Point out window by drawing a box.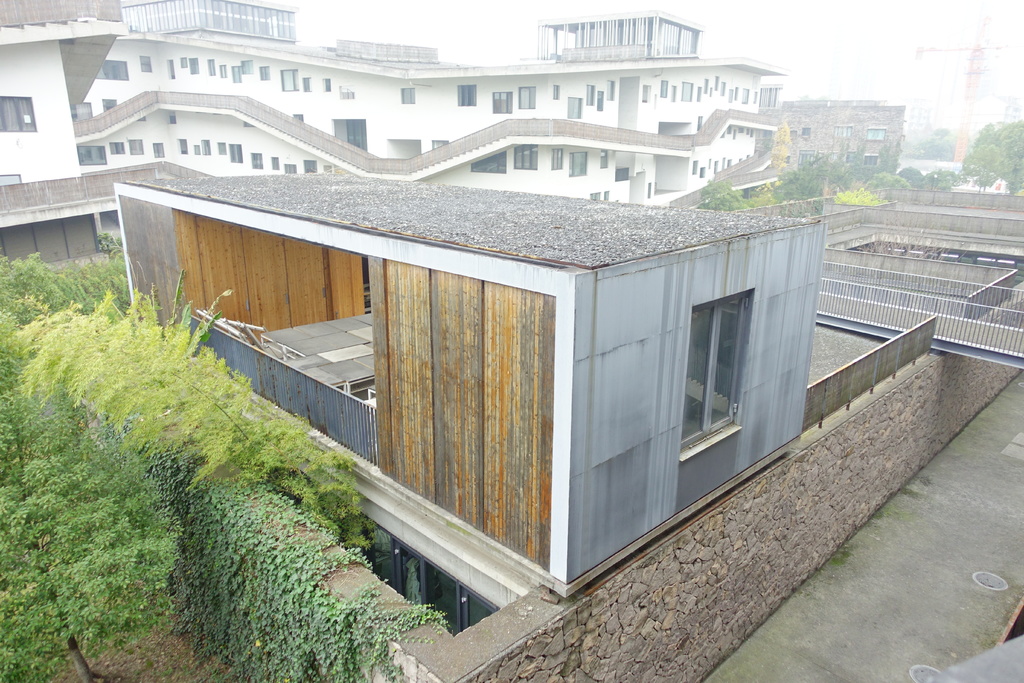
rect(672, 85, 677, 101).
